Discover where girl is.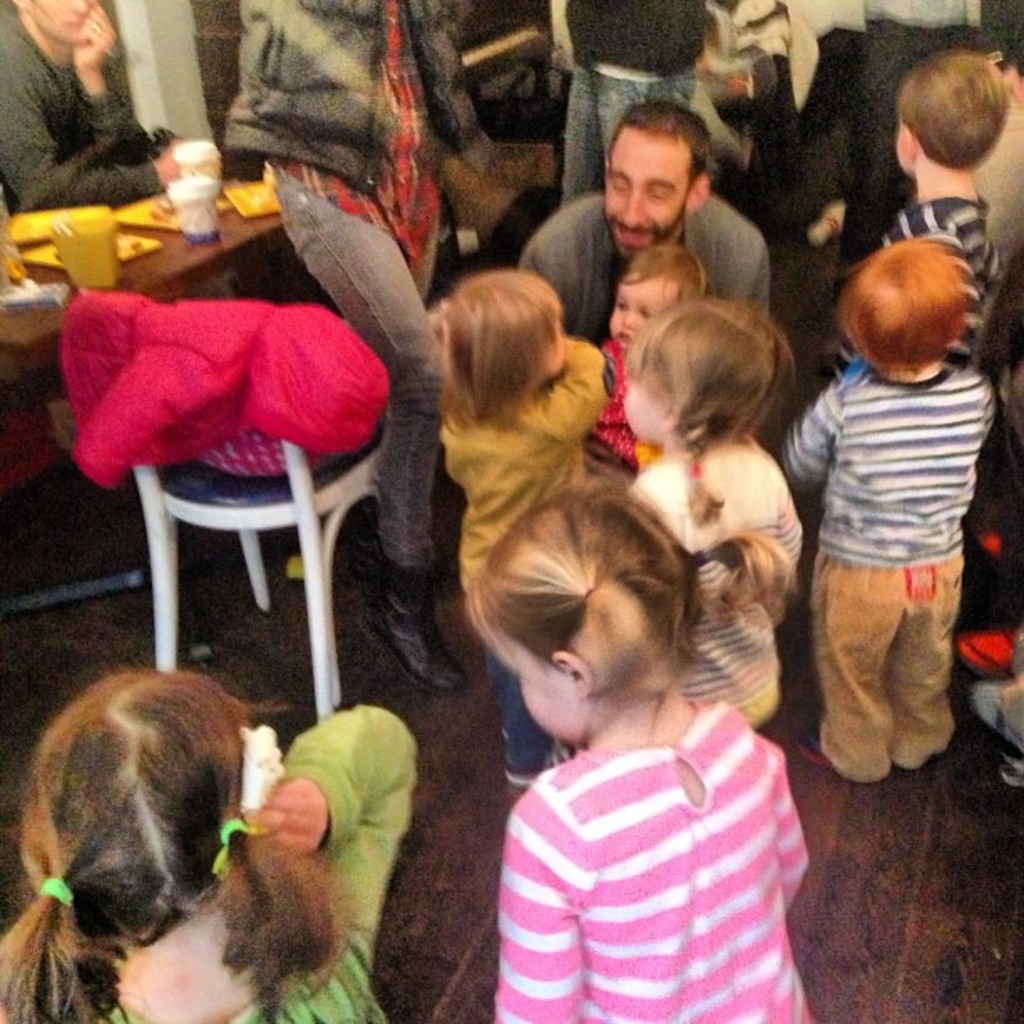
Discovered at (x1=621, y1=293, x2=806, y2=740).
